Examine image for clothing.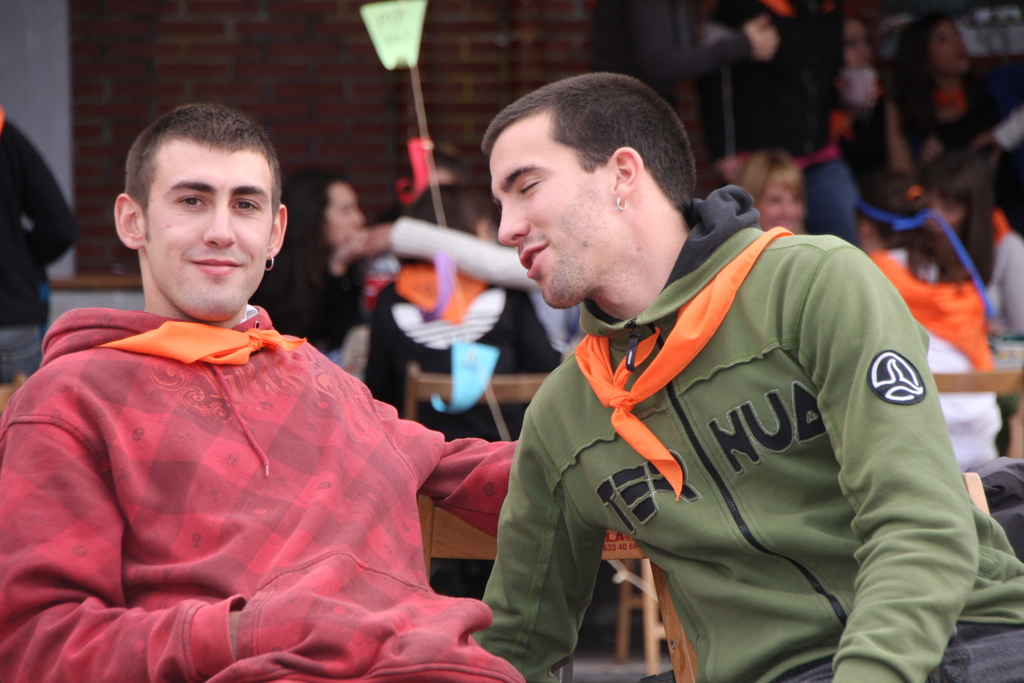
Examination result: <region>0, 309, 524, 682</region>.
